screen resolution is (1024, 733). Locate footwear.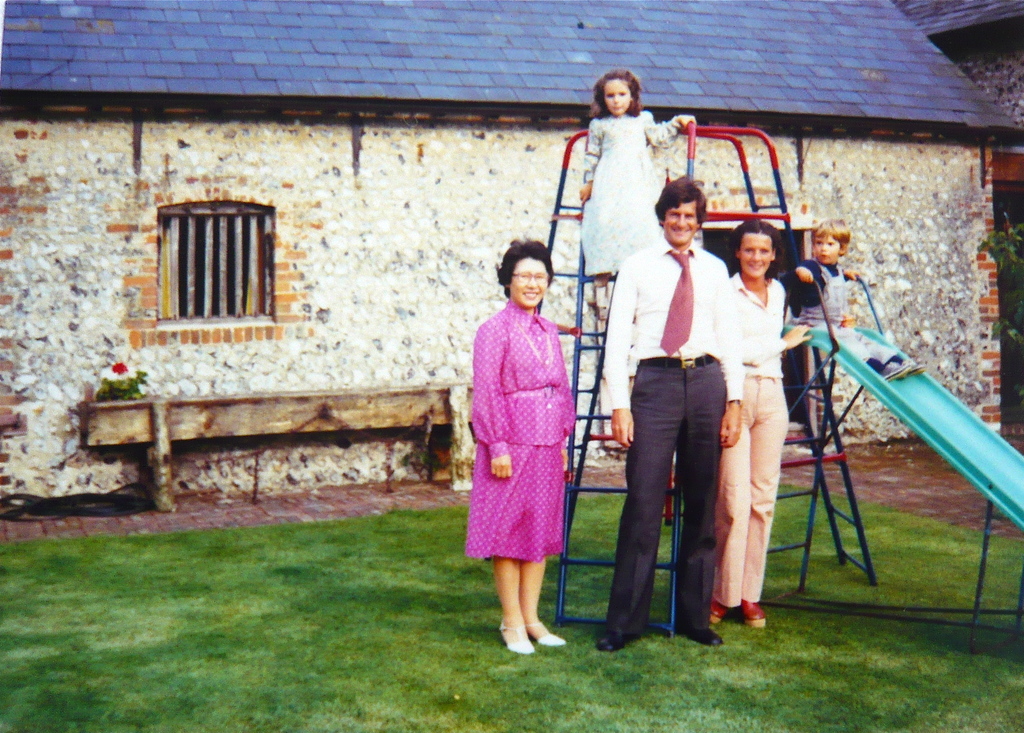
bbox=[675, 622, 728, 645].
